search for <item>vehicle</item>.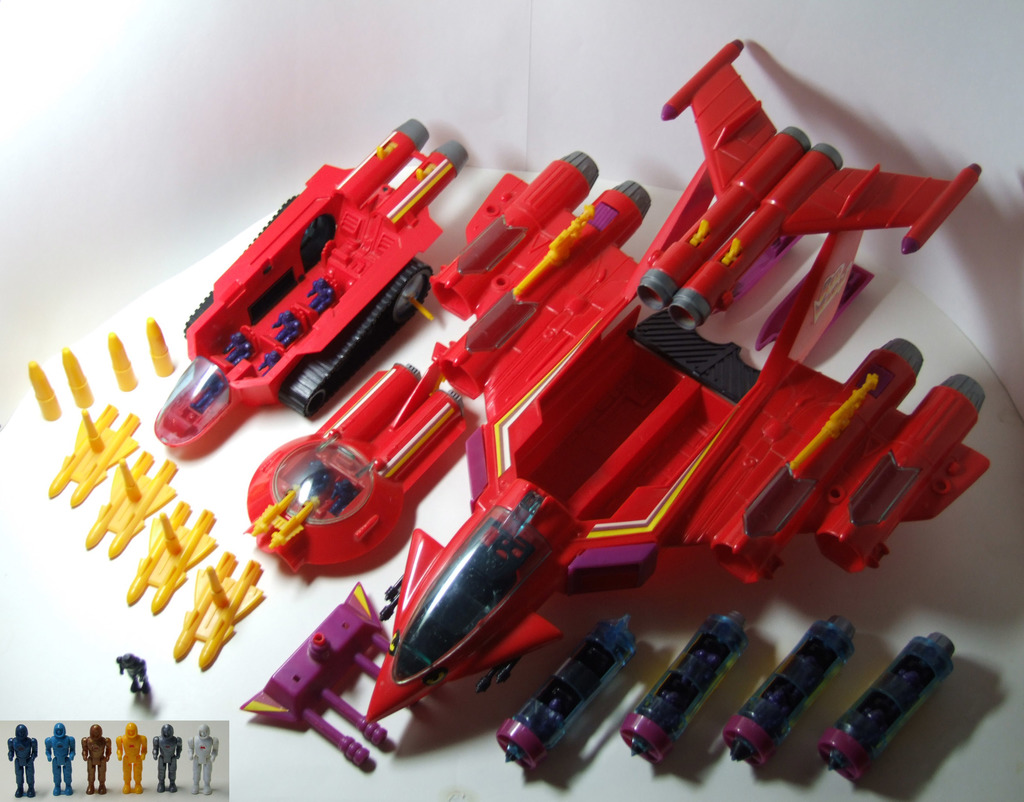
Found at x1=163 y1=149 x2=467 y2=445.
